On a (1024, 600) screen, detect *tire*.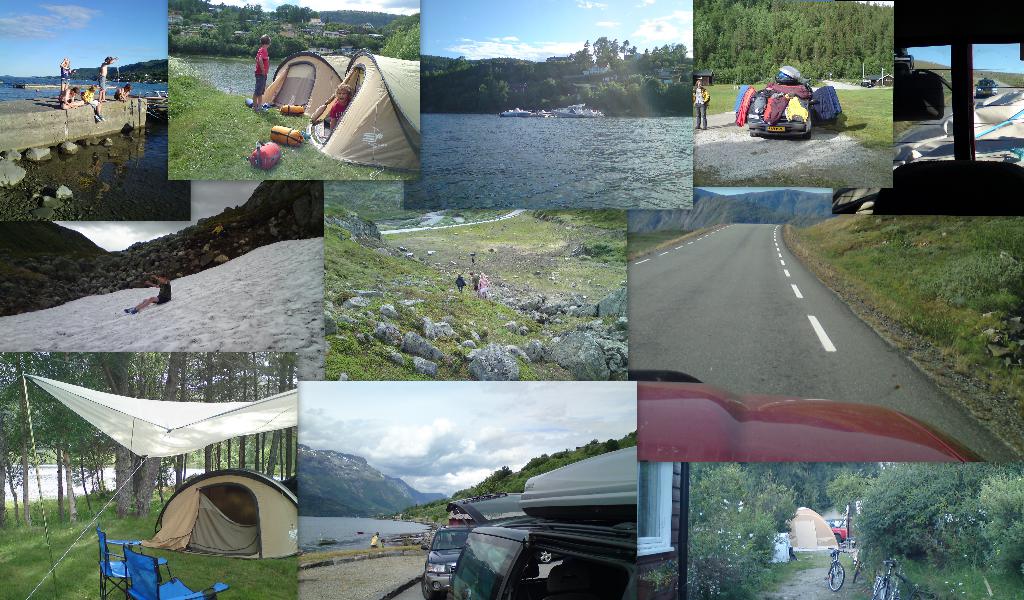
bbox=[749, 132, 760, 137].
